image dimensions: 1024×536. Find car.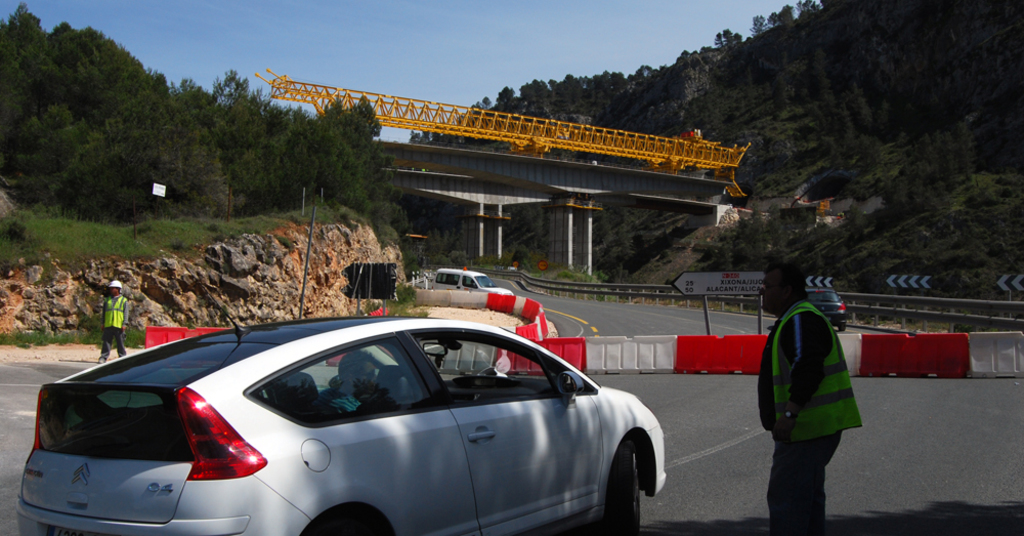
<region>19, 315, 667, 535</region>.
